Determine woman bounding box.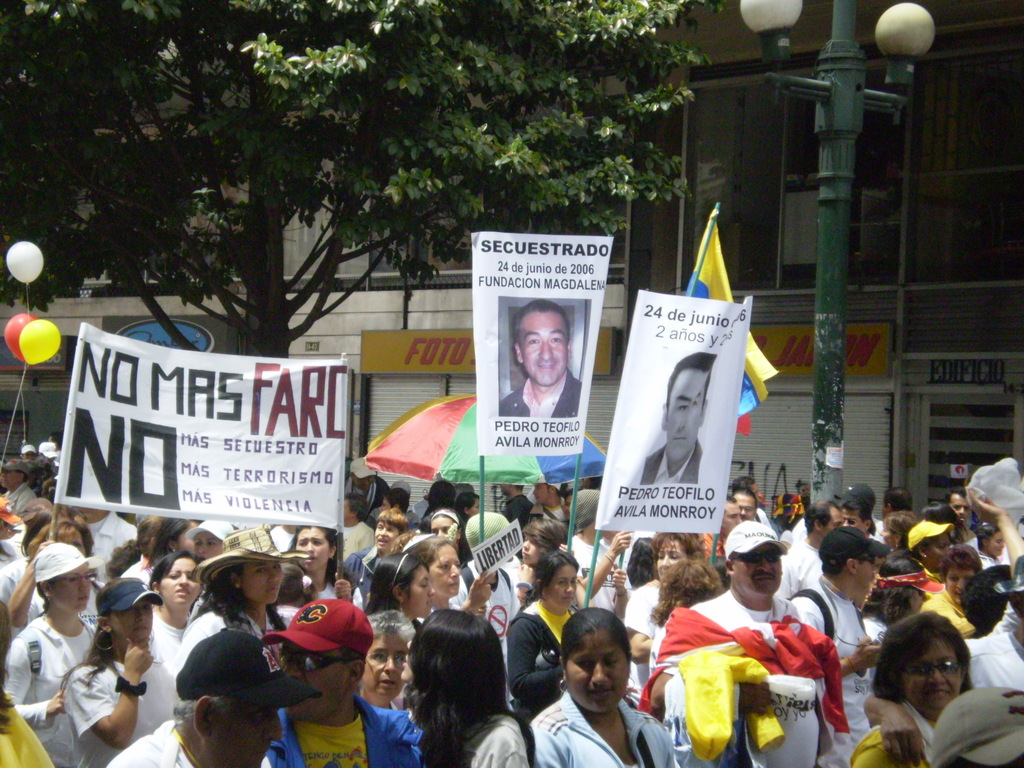
Determined: 973/523/1005/568.
